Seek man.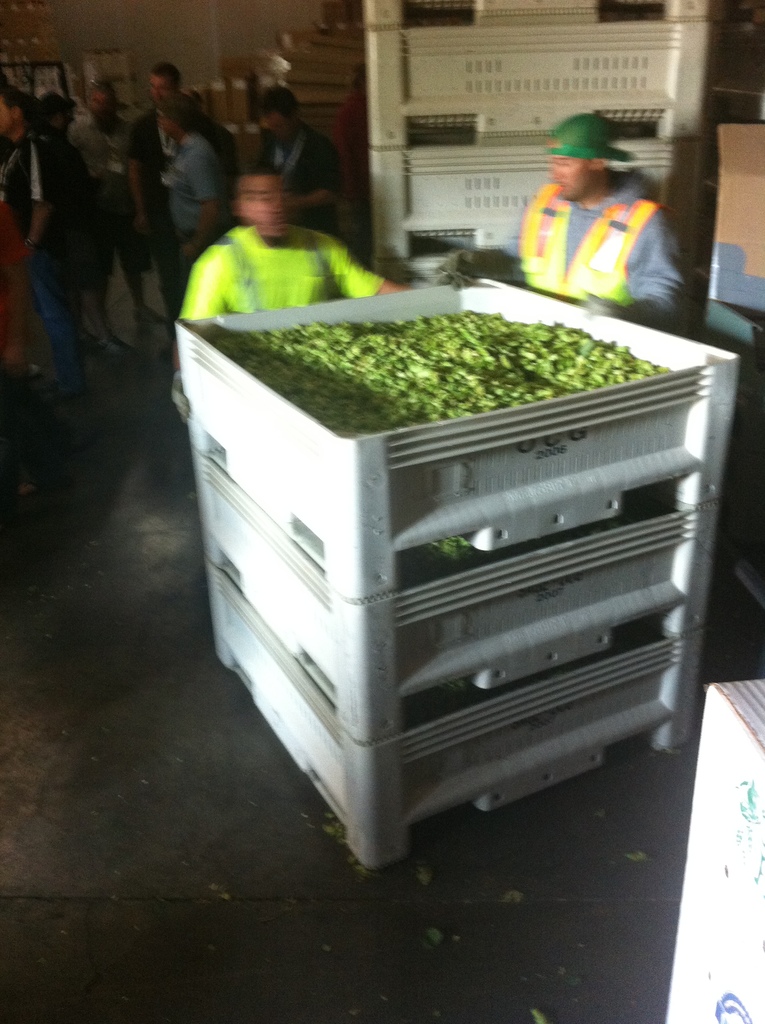
<bbox>166, 161, 408, 364</bbox>.
